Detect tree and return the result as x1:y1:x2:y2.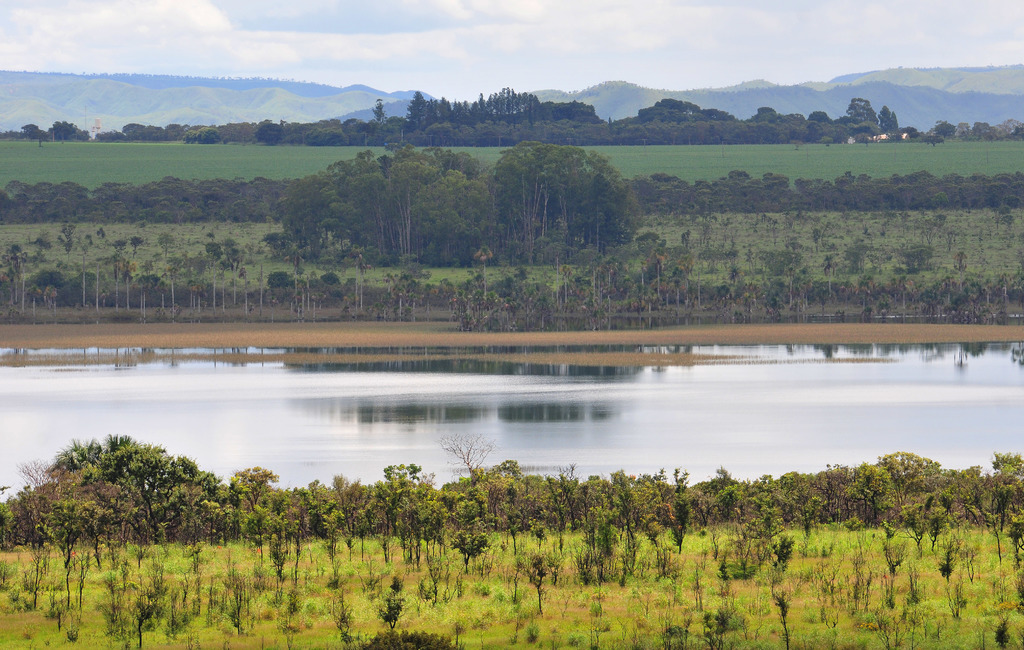
721:99:839:145.
